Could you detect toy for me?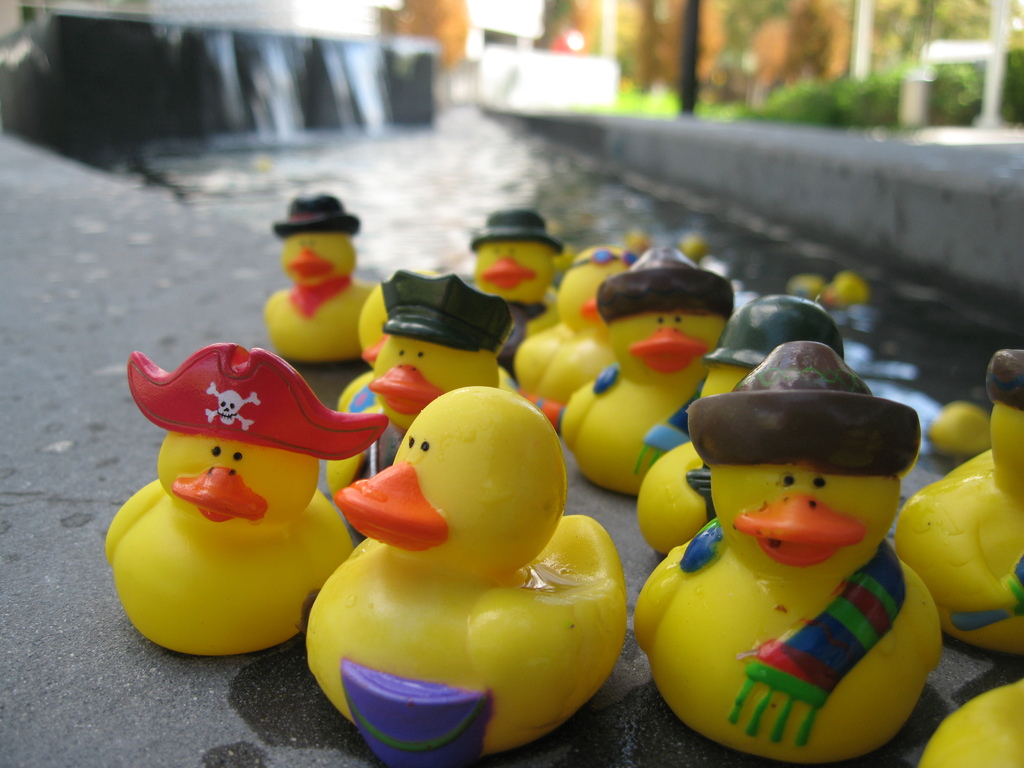
Detection result: (325,268,520,495).
